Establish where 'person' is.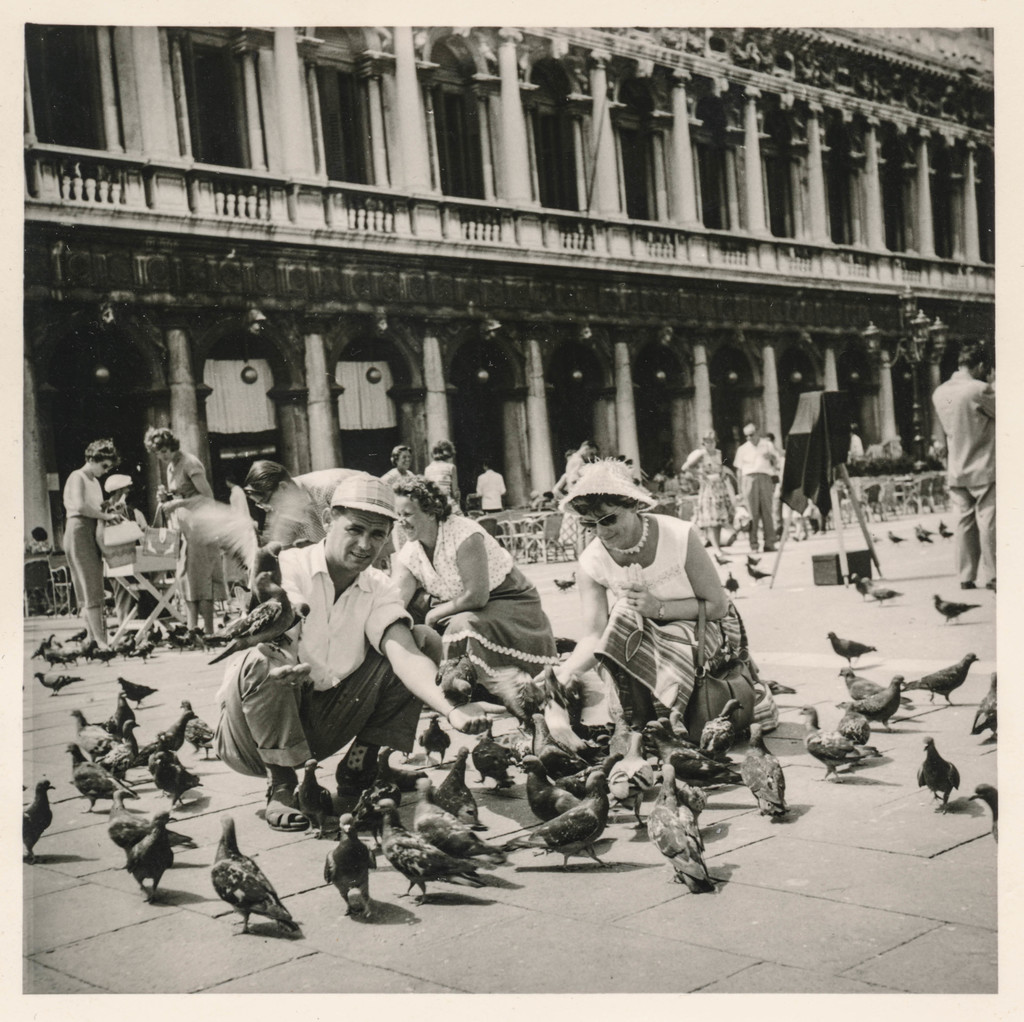
Established at BBox(420, 434, 458, 508).
